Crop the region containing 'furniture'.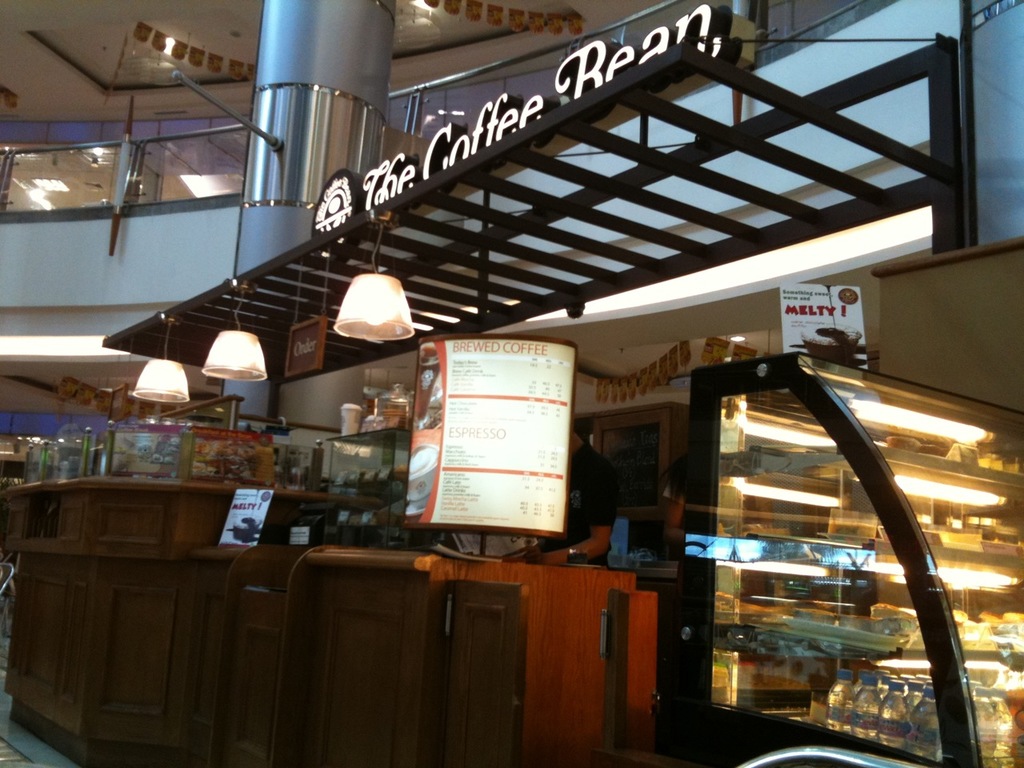
Crop region: <region>564, 560, 682, 594</region>.
